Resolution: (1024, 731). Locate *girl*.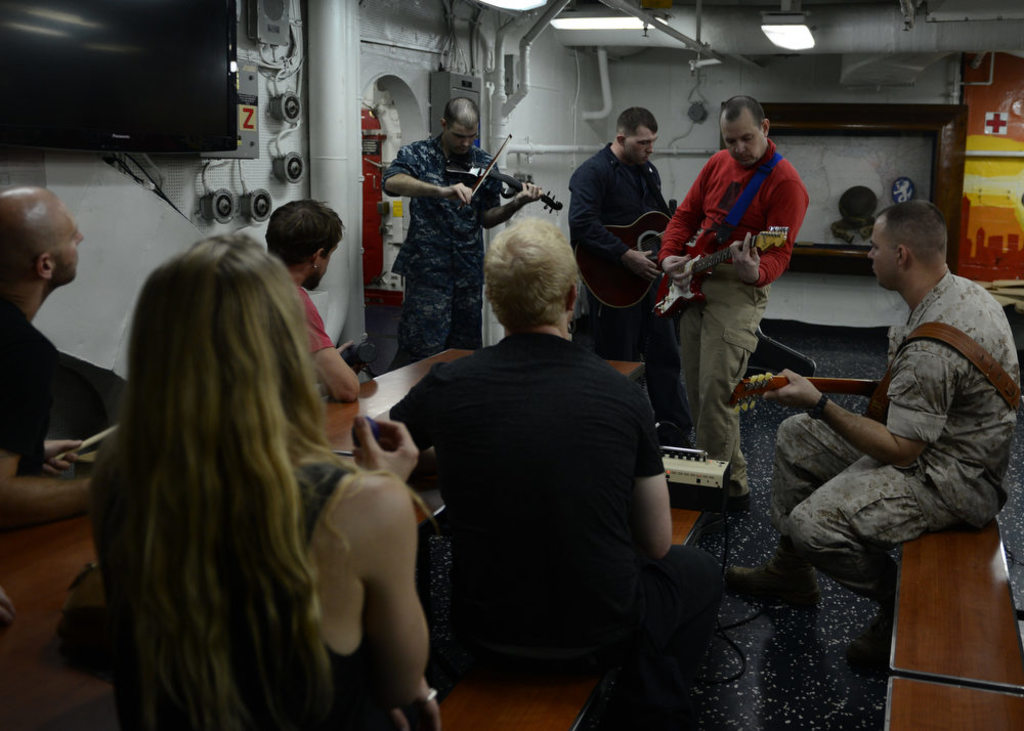
x1=82 y1=231 x2=442 y2=730.
